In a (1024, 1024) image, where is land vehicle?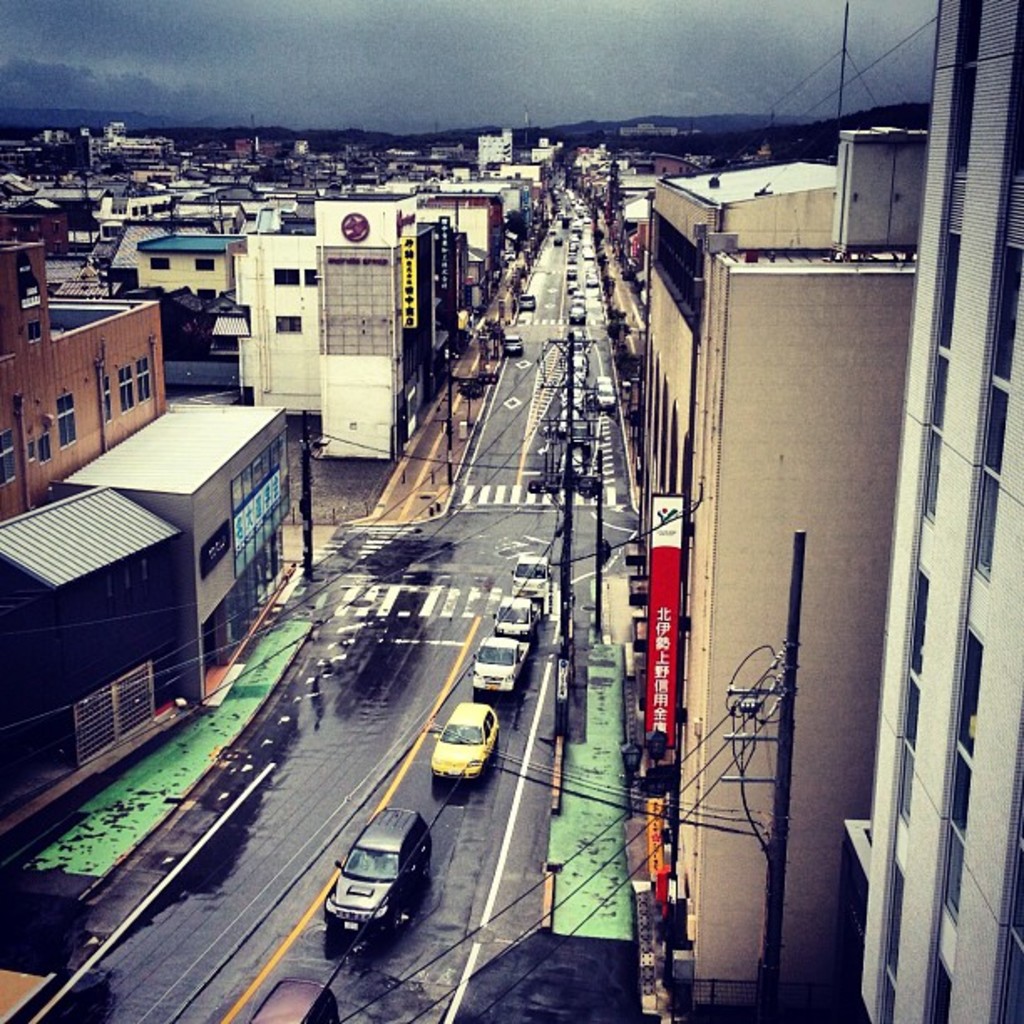
select_region(428, 699, 497, 778).
